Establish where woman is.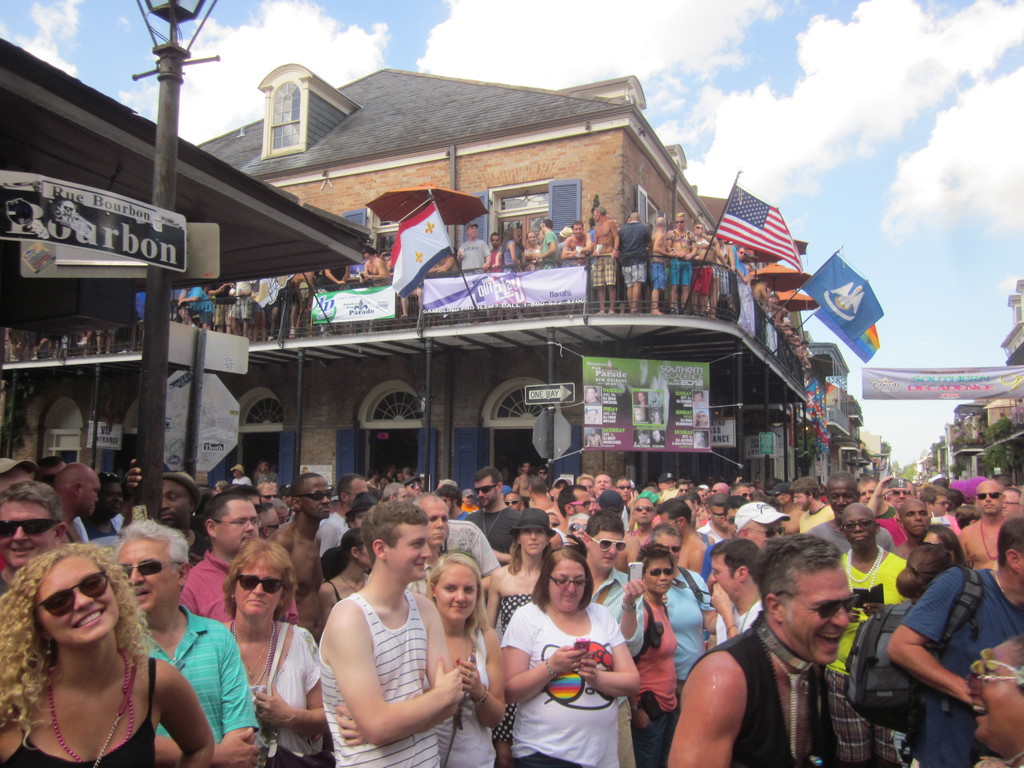
Established at <box>892,543,950,606</box>.
